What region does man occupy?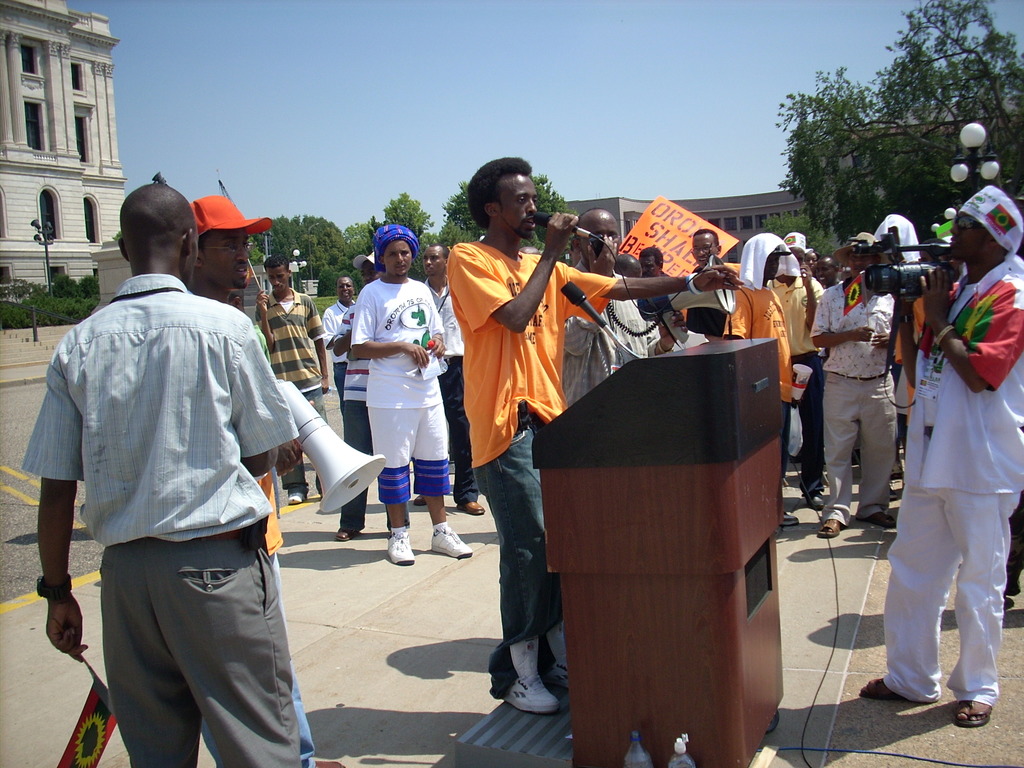
locate(691, 233, 723, 265).
